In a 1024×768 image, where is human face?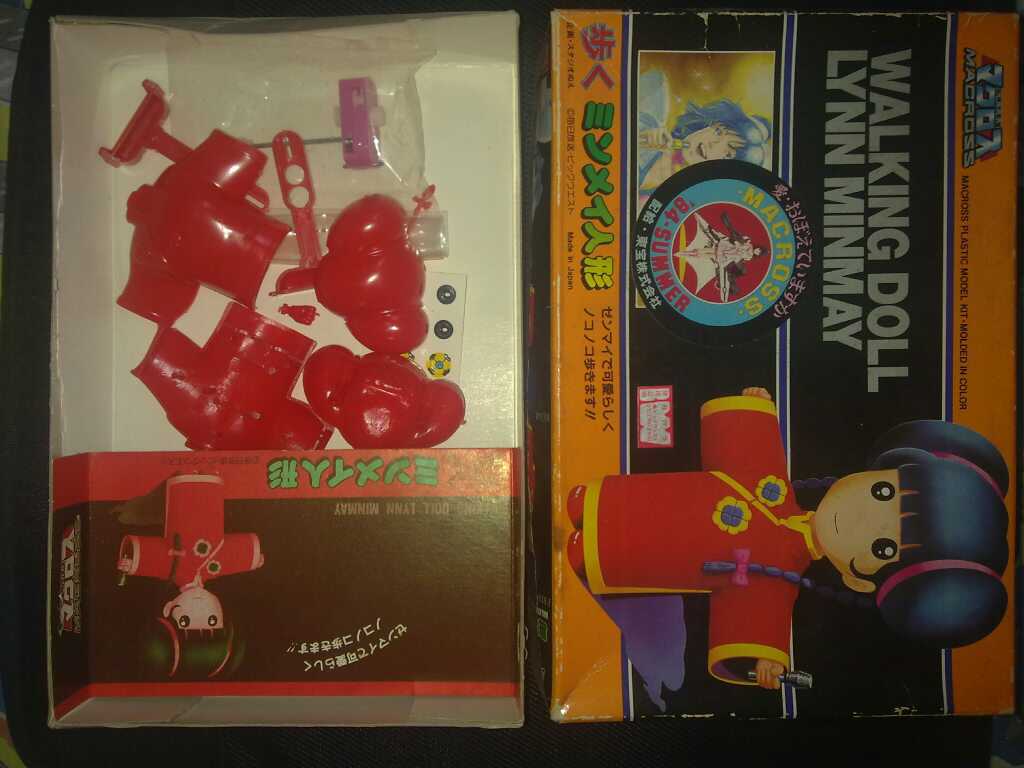
x1=682 y1=124 x2=735 y2=168.
